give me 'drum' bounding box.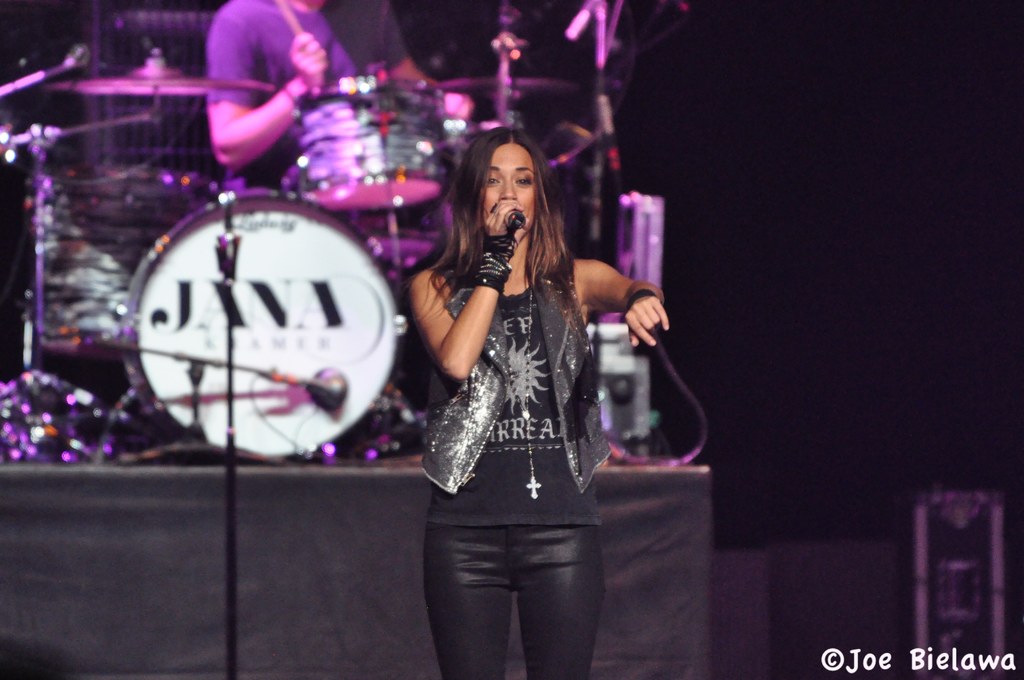
l=40, t=166, r=207, b=356.
